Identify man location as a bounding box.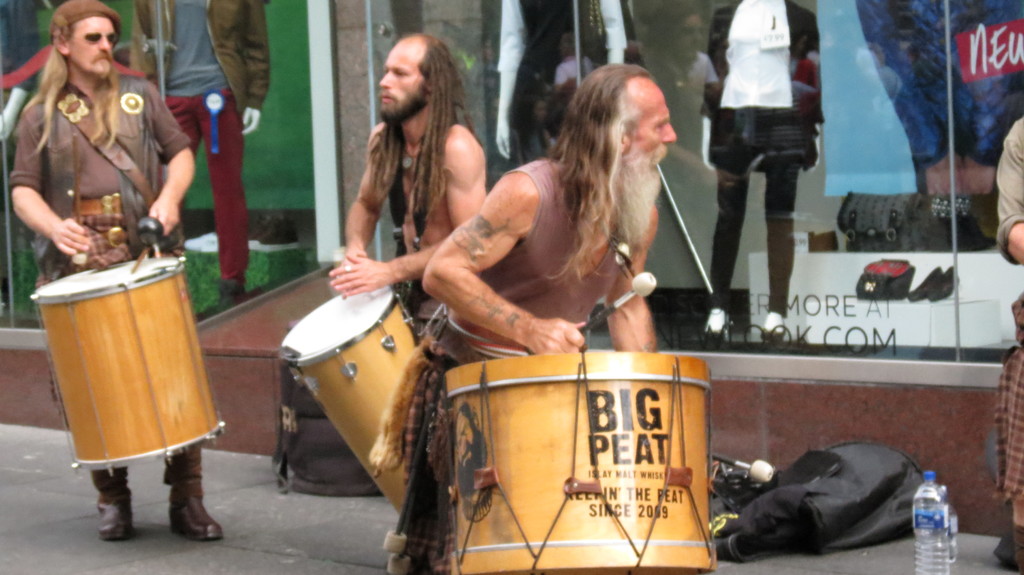
356/57/680/574.
